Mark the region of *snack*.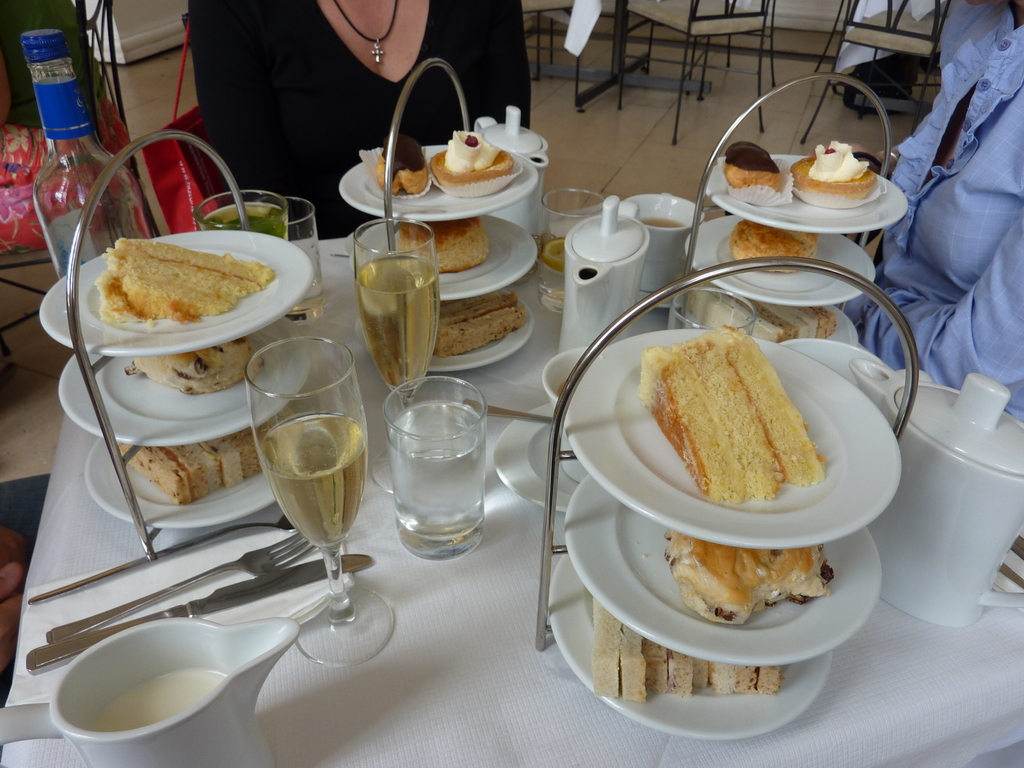
Region: <box>399,216,491,273</box>.
